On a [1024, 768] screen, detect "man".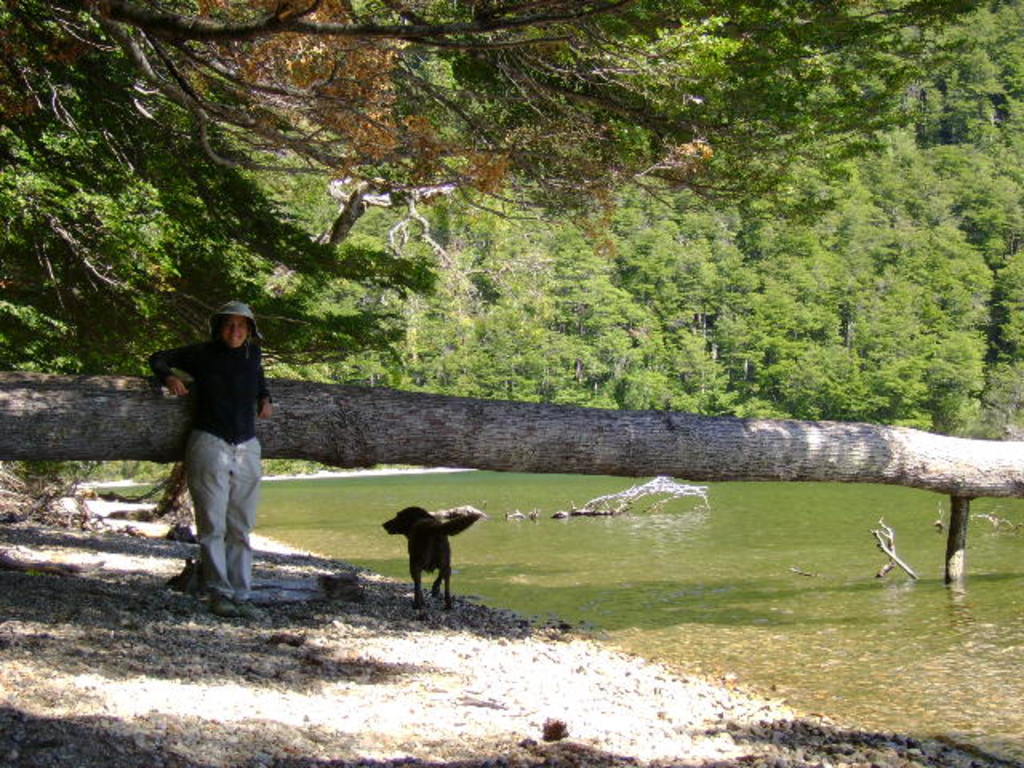
rect(150, 293, 274, 611).
